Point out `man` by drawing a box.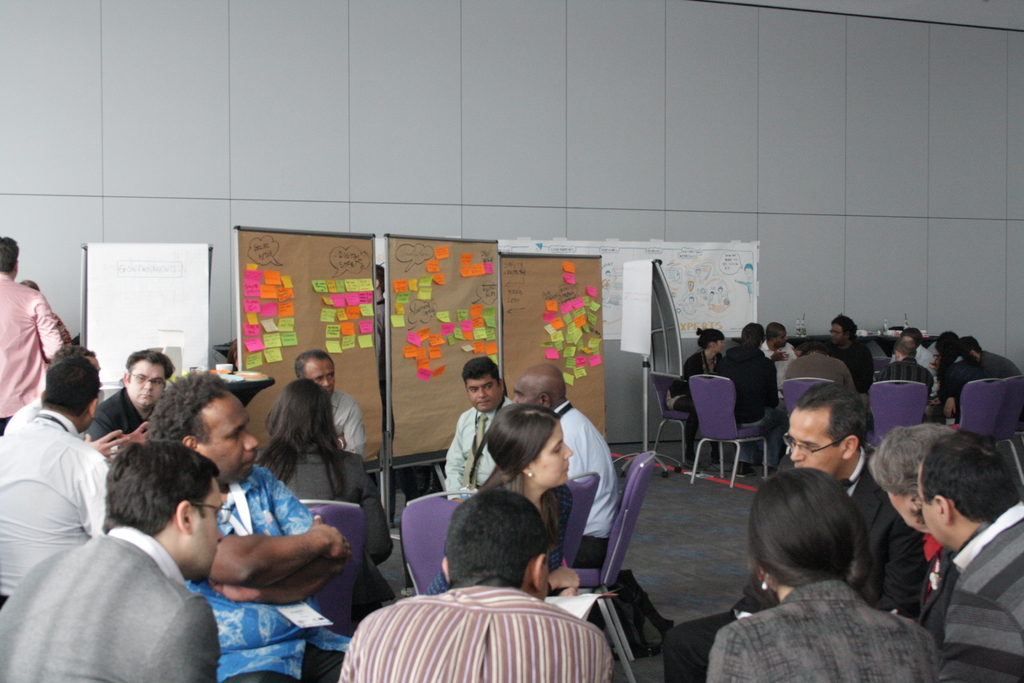
[334, 484, 612, 682].
